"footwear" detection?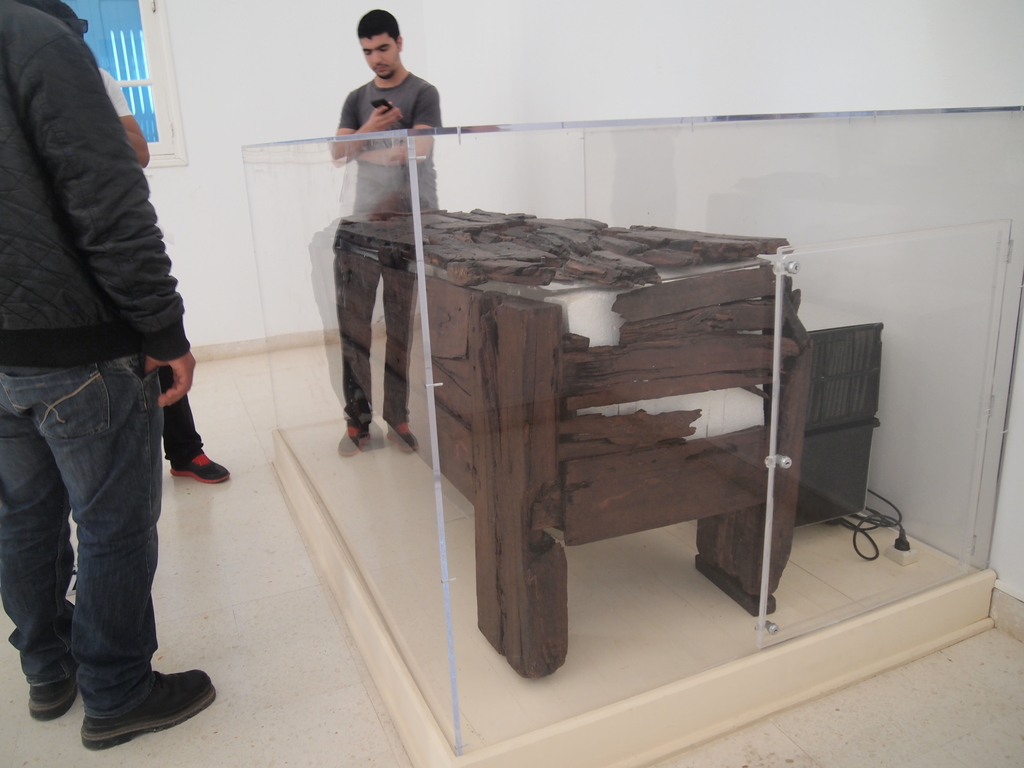
locate(27, 666, 79, 723)
